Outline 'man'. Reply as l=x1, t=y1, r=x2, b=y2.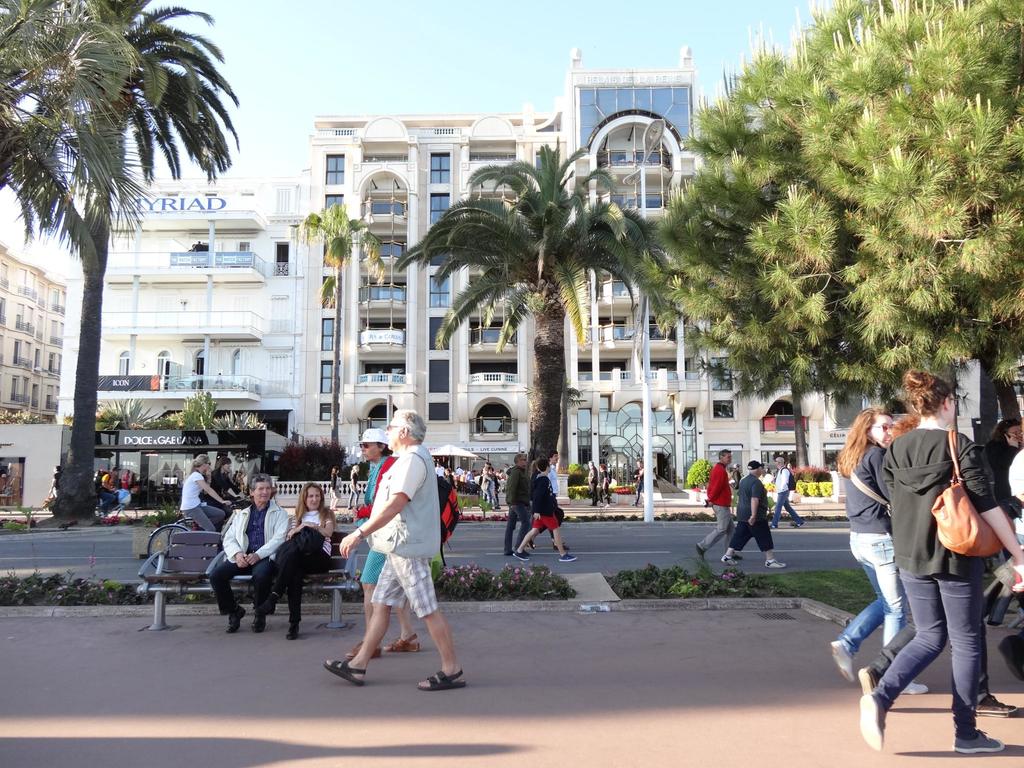
l=696, t=449, r=737, b=563.
